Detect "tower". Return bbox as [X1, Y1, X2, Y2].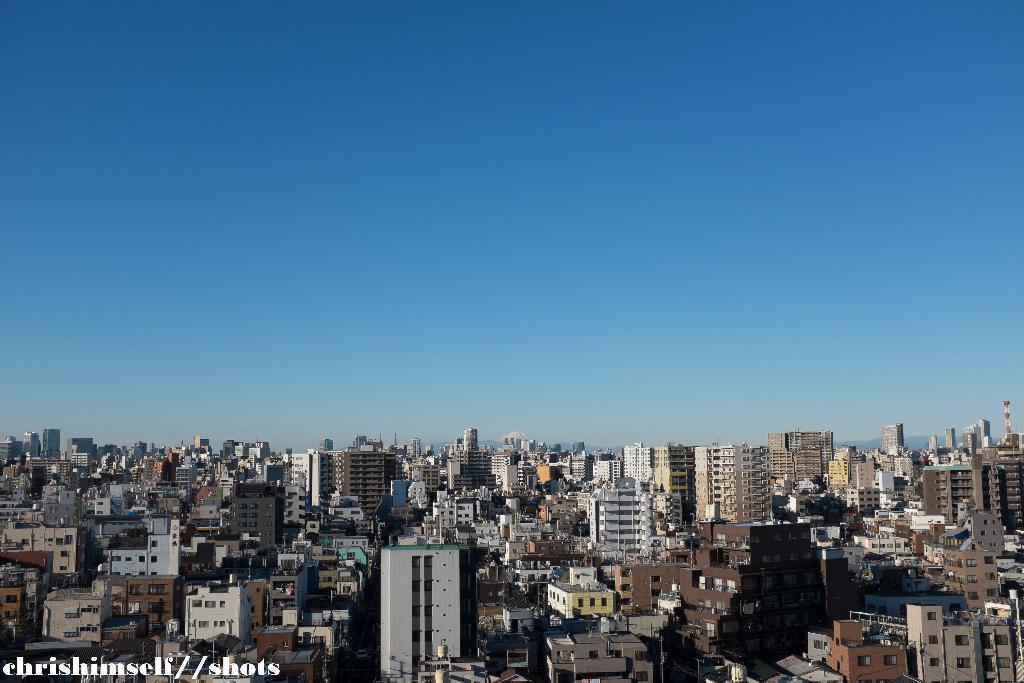
[41, 422, 65, 457].
